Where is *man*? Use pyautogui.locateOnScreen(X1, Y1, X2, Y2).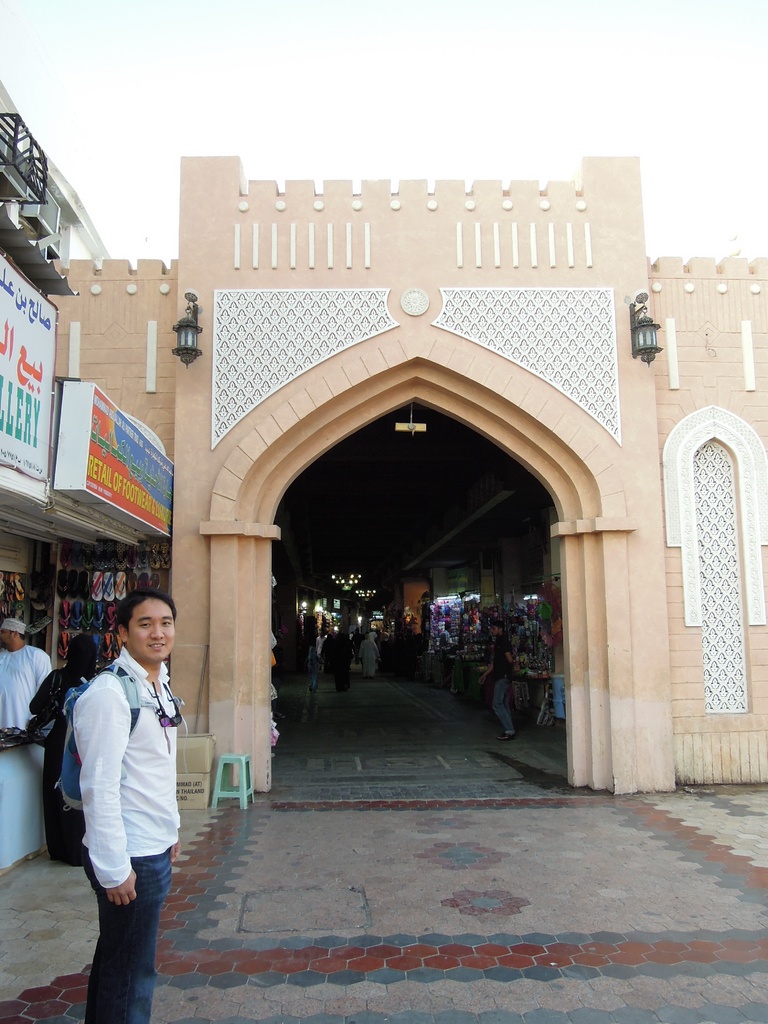
pyautogui.locateOnScreen(0, 618, 49, 724).
